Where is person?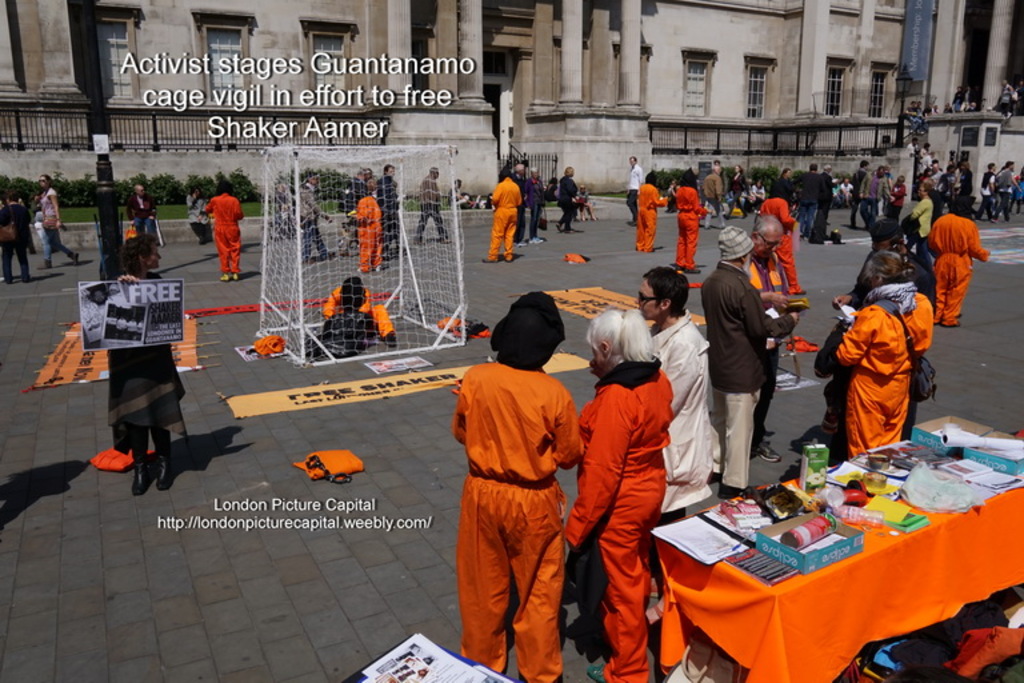
195, 180, 244, 277.
